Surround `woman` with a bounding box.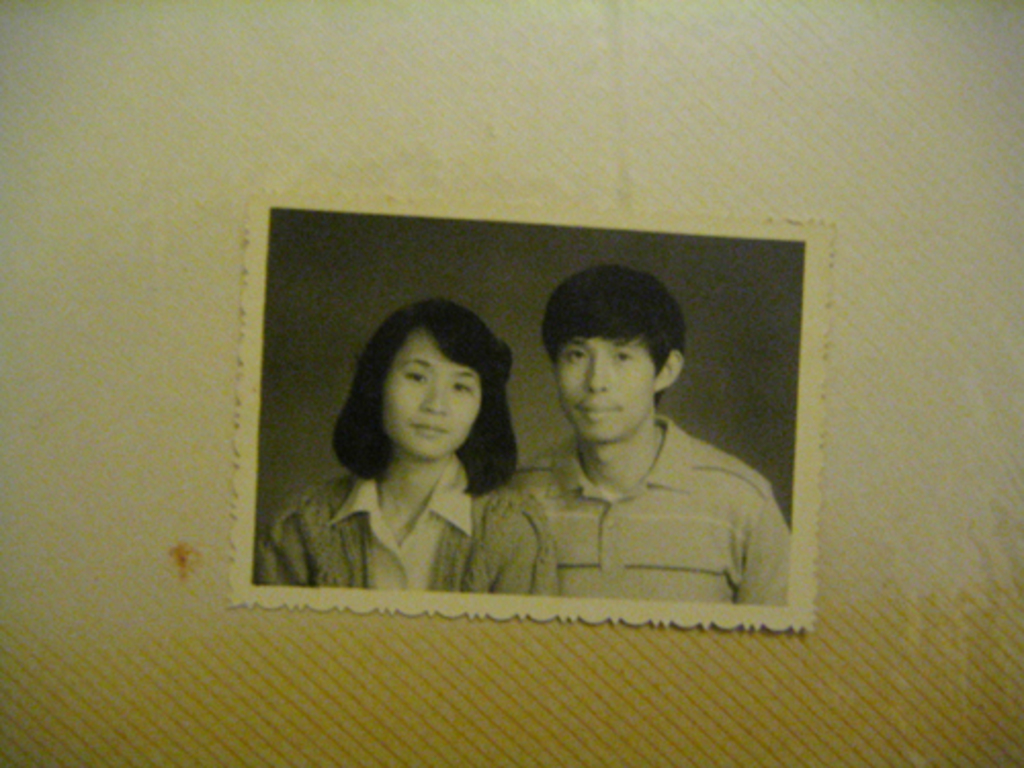
{"left": 287, "top": 313, "right": 571, "bottom": 602}.
